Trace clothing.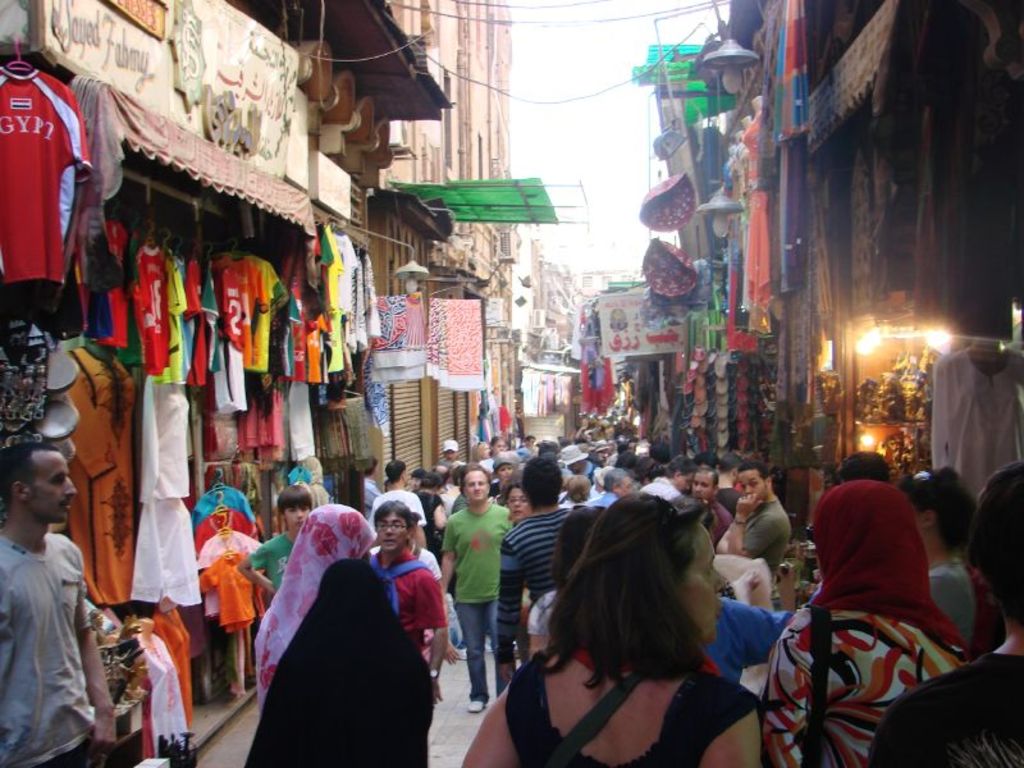
Traced to 704 497 735 553.
